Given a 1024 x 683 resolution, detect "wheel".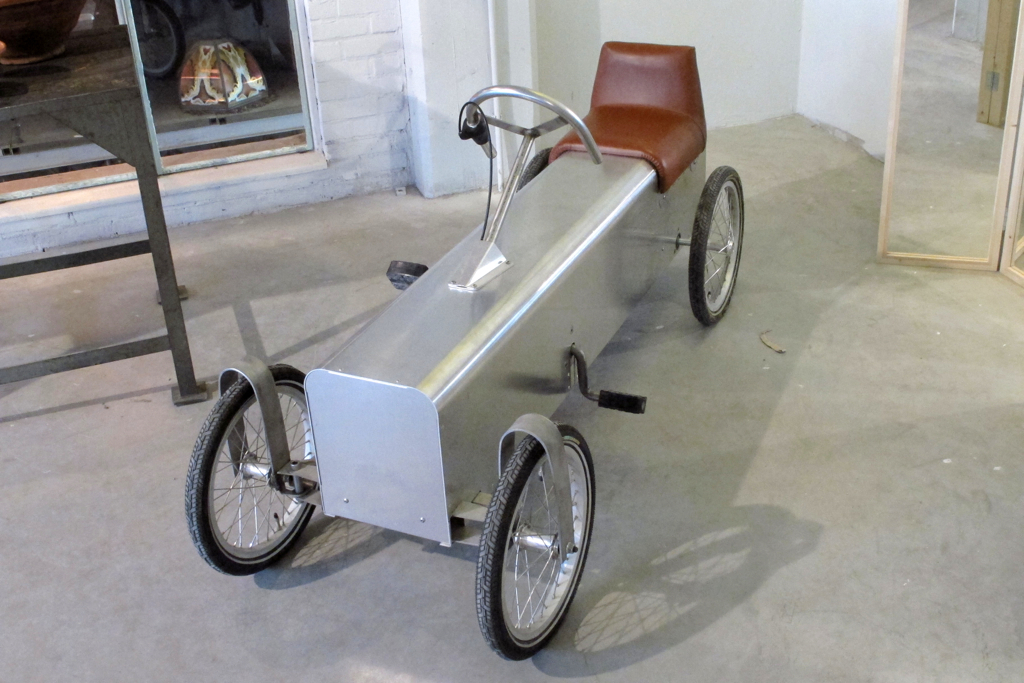
684/165/750/334.
